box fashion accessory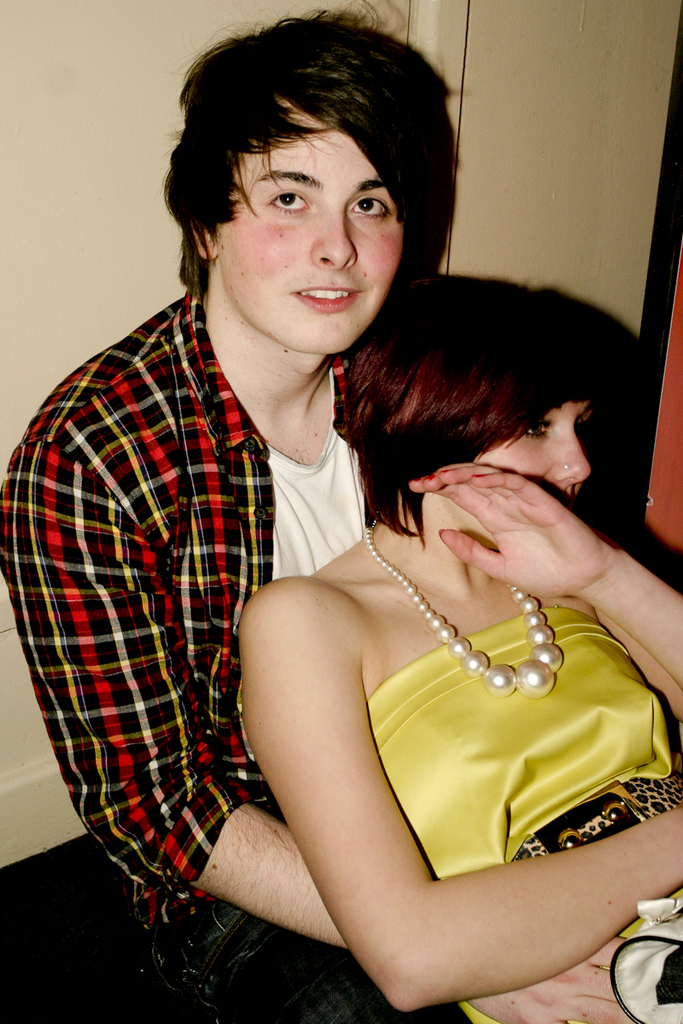
(509,776,682,860)
